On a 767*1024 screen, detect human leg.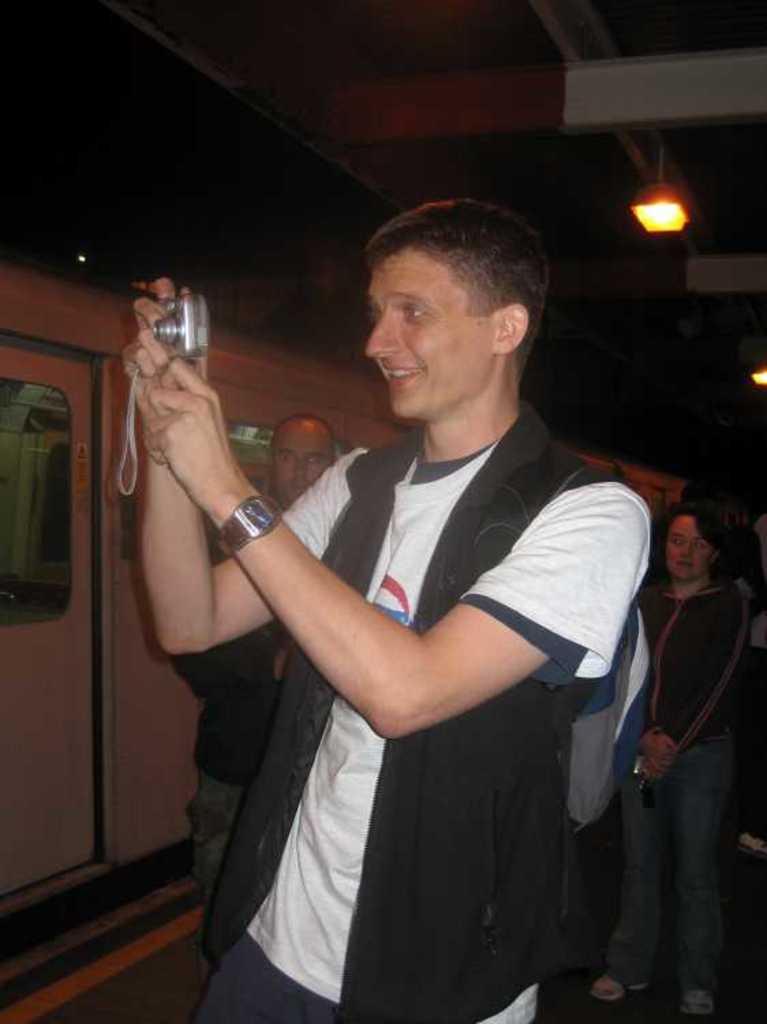
l=674, t=733, r=737, b=1019.
